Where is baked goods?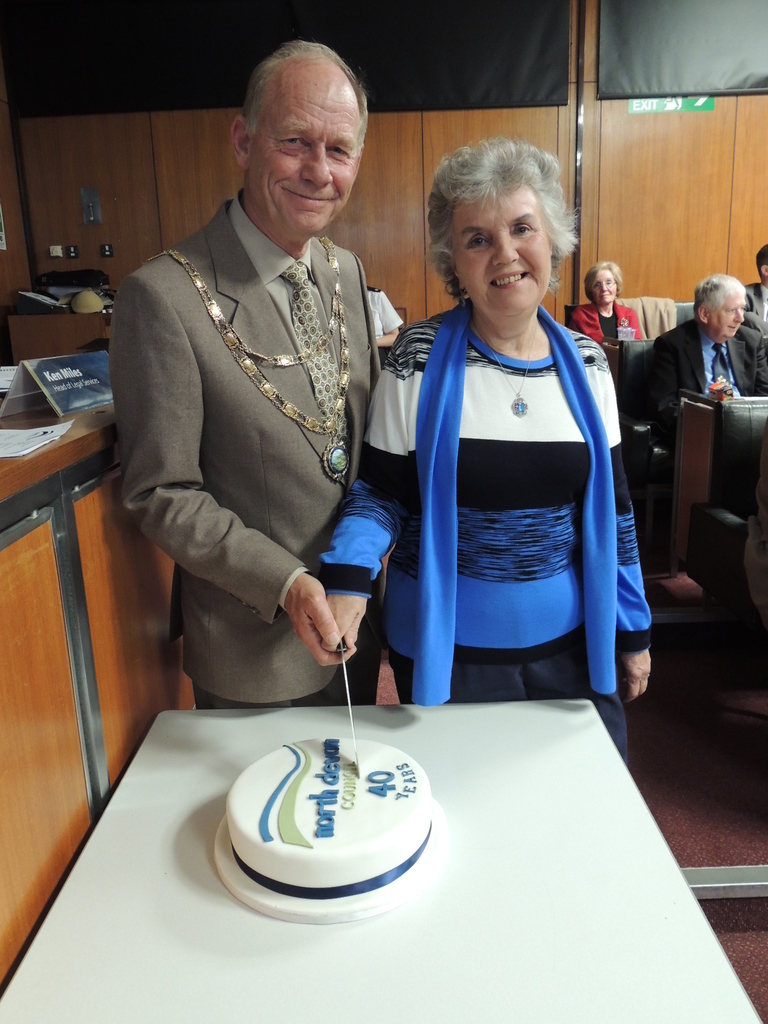
(225,732,434,903).
